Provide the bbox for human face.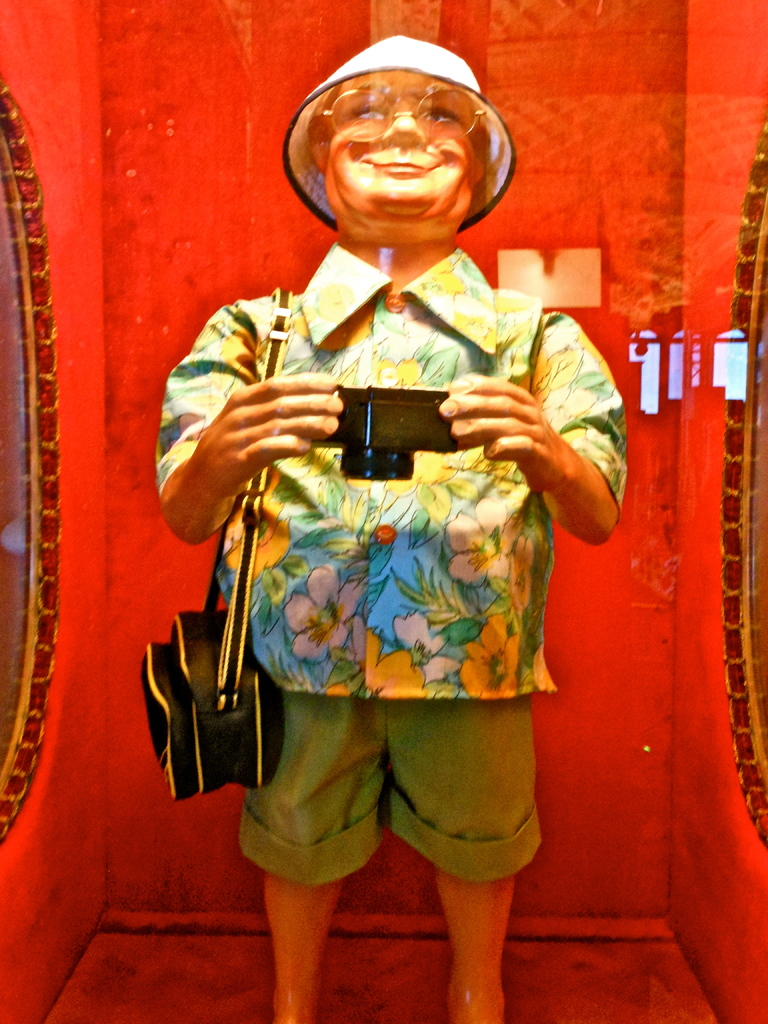
<bbox>321, 68, 474, 219</bbox>.
